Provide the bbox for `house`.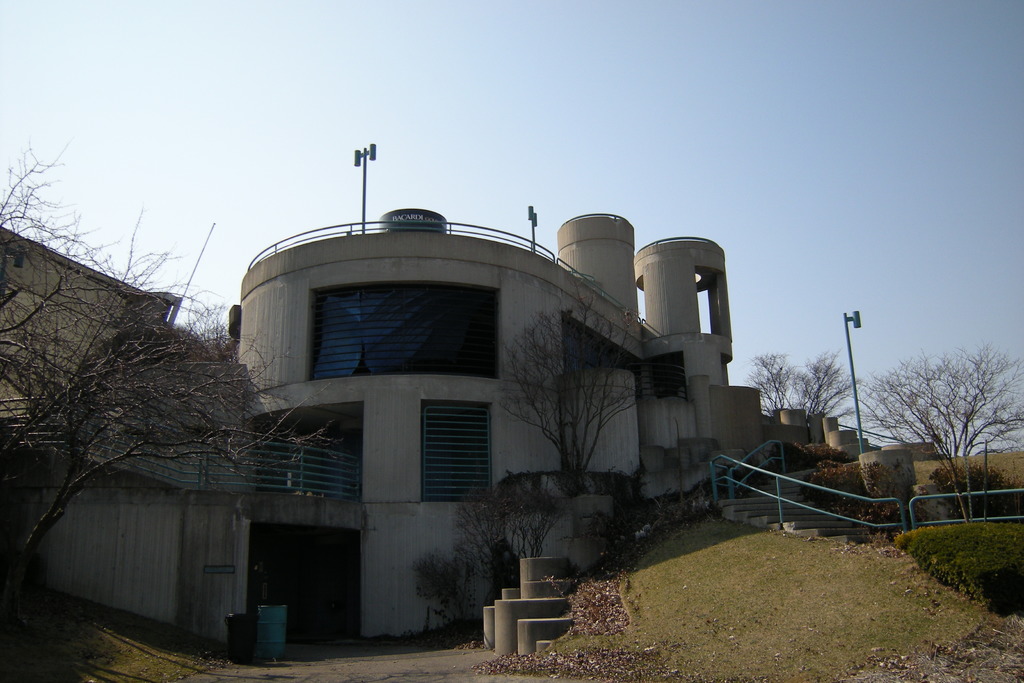
bbox=(0, 220, 177, 427).
